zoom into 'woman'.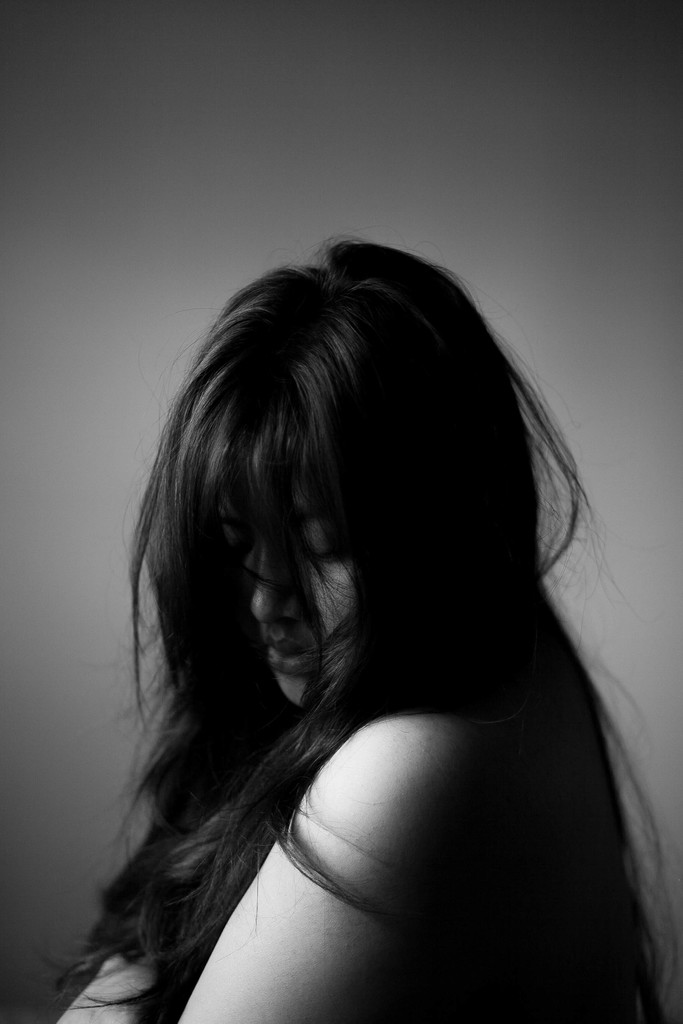
Zoom target: x1=19 y1=145 x2=640 y2=1023.
